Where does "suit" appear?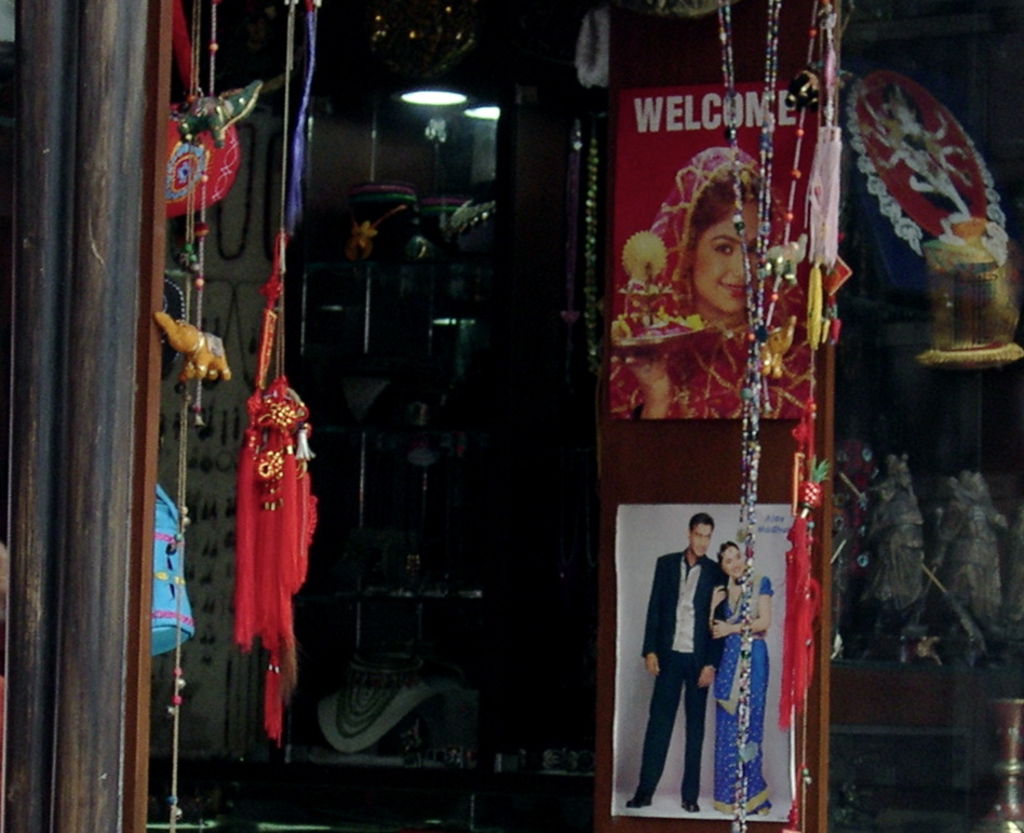
Appears at box=[638, 545, 730, 802].
